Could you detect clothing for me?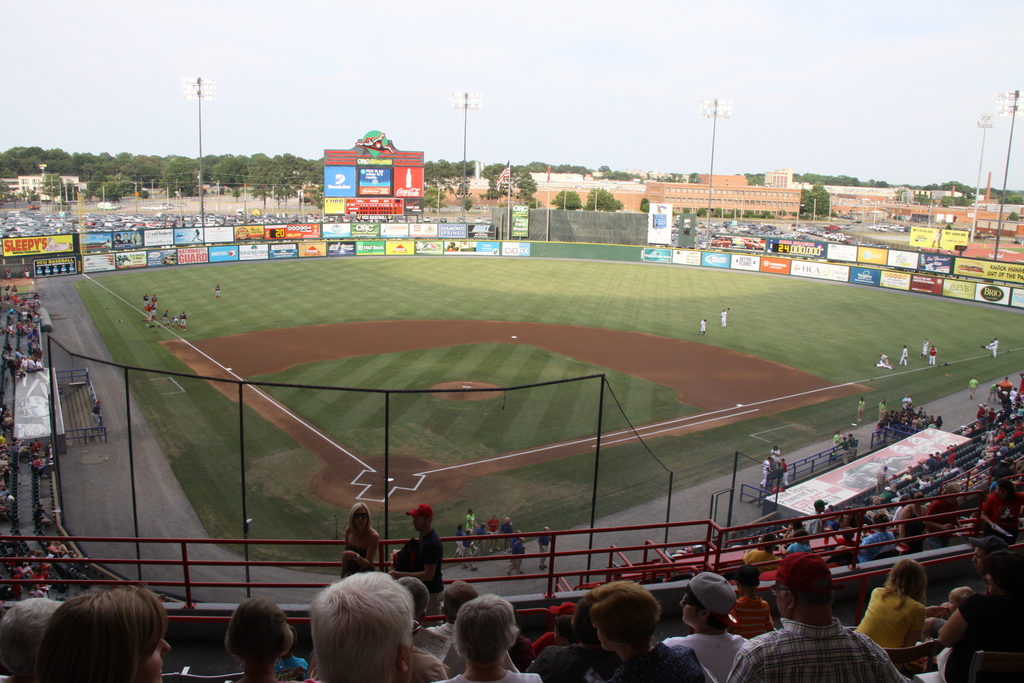
Detection result: <box>410,528,444,620</box>.
